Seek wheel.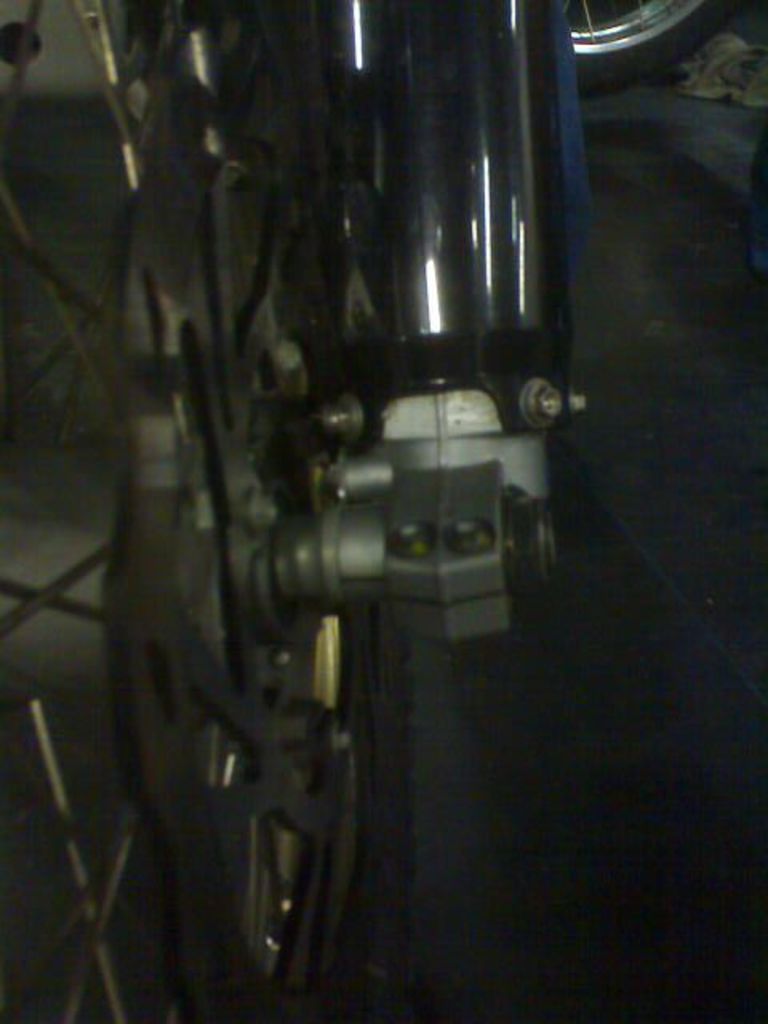
[x1=0, y1=0, x2=566, y2=1022].
